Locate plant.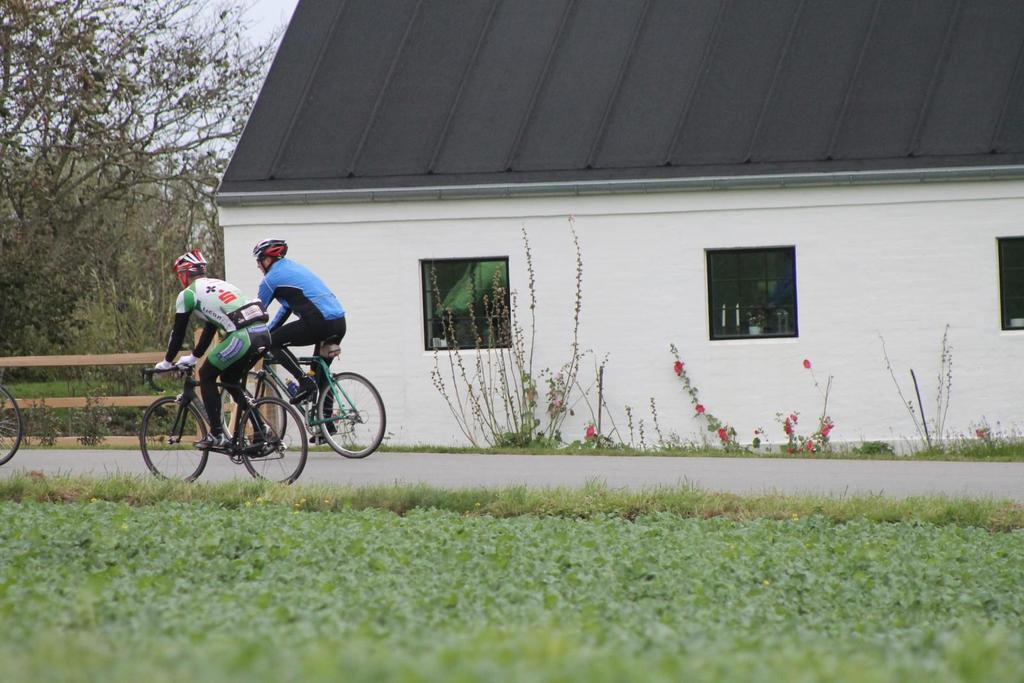
Bounding box: bbox=(852, 436, 898, 458).
